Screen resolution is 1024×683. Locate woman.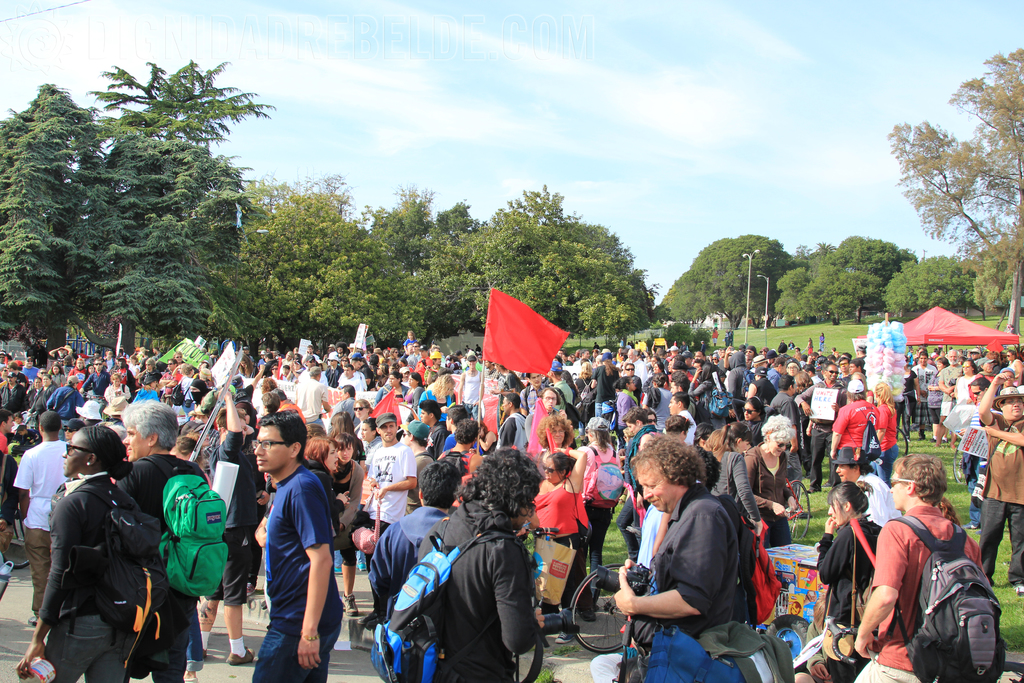
(641,372,672,428).
